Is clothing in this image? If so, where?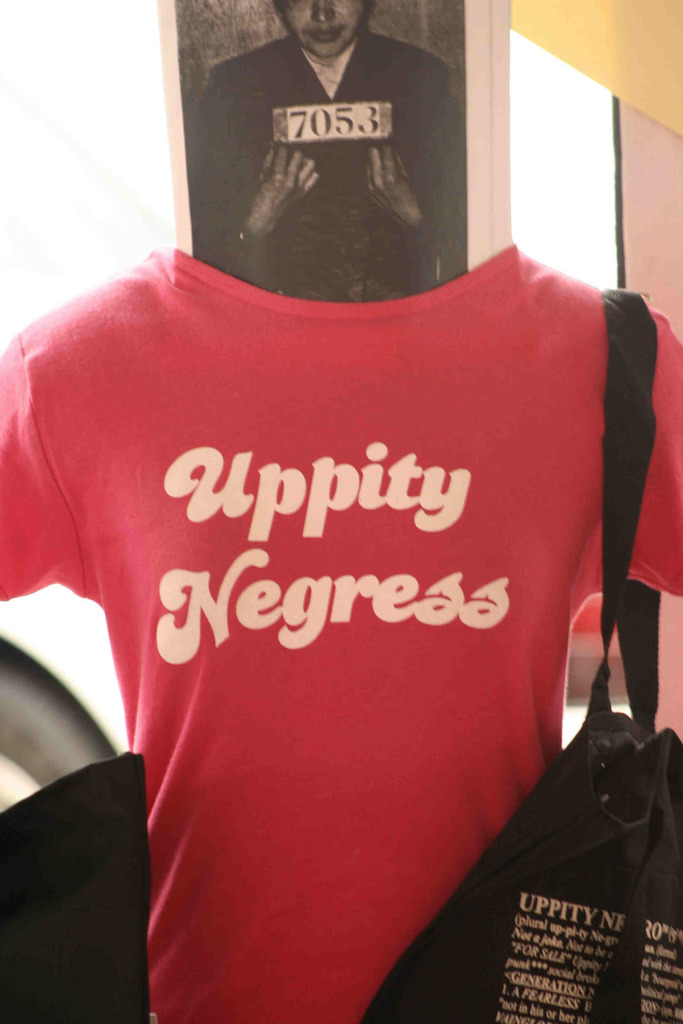
Yes, at bbox(188, 26, 472, 307).
